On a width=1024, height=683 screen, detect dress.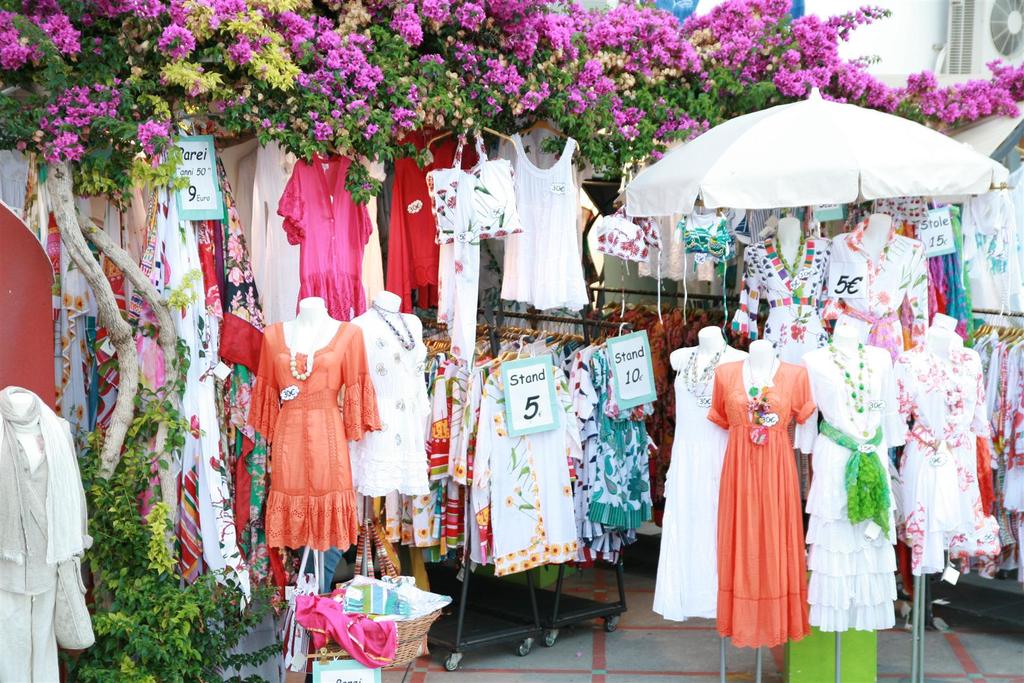
[left=340, top=315, right=422, bottom=503].
